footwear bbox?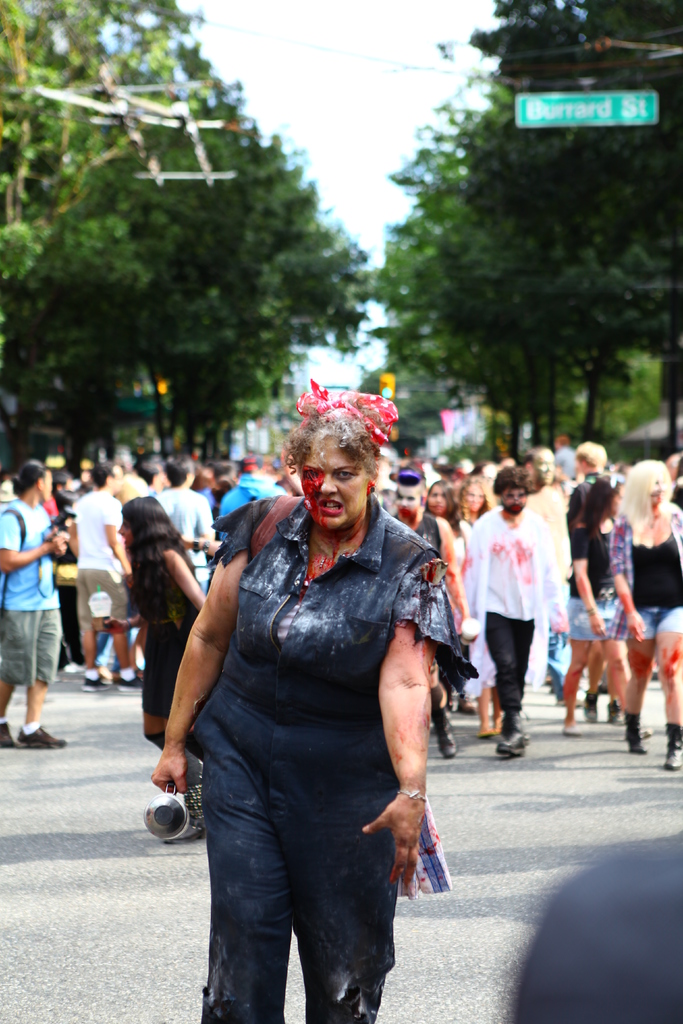
bbox(78, 678, 110, 693)
